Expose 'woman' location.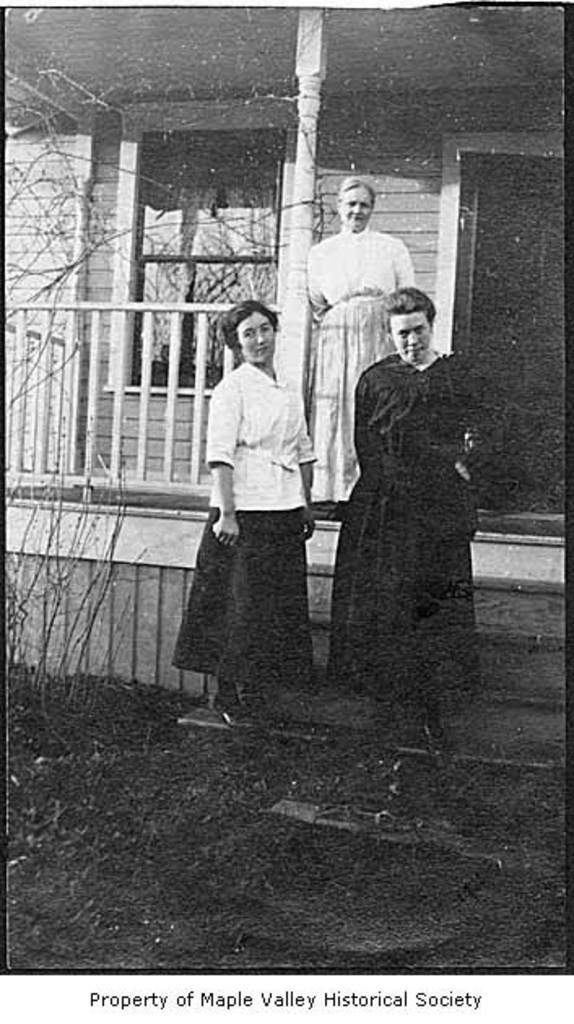
Exposed at region(325, 284, 488, 753).
